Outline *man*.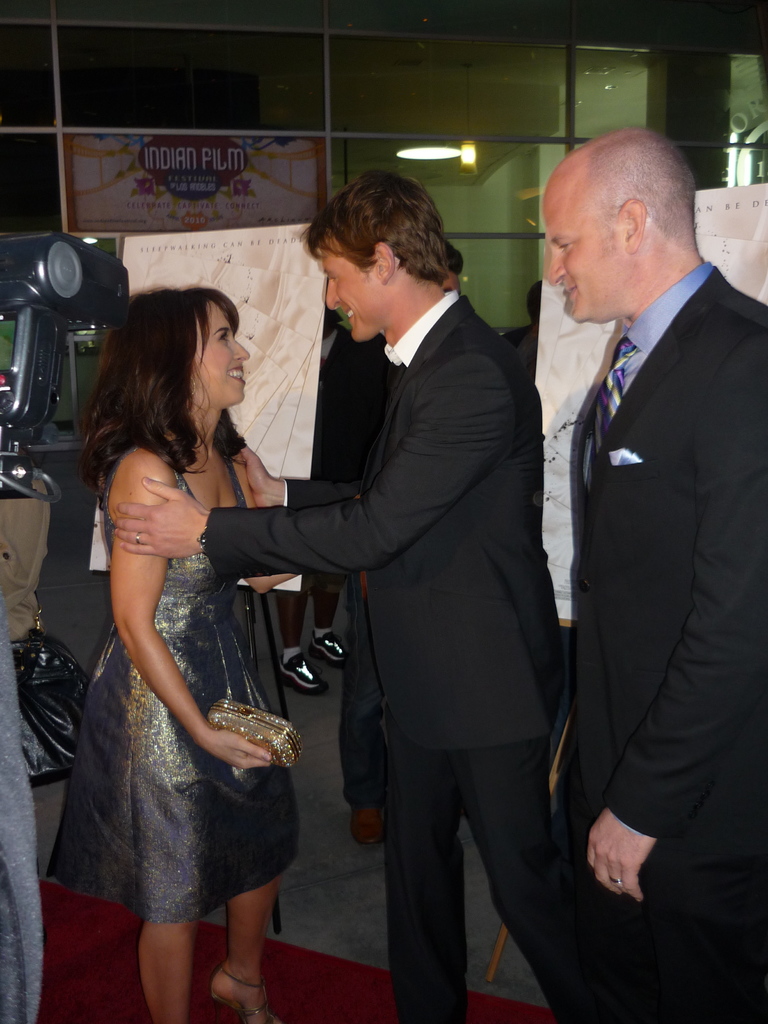
Outline: [501, 102, 767, 1023].
